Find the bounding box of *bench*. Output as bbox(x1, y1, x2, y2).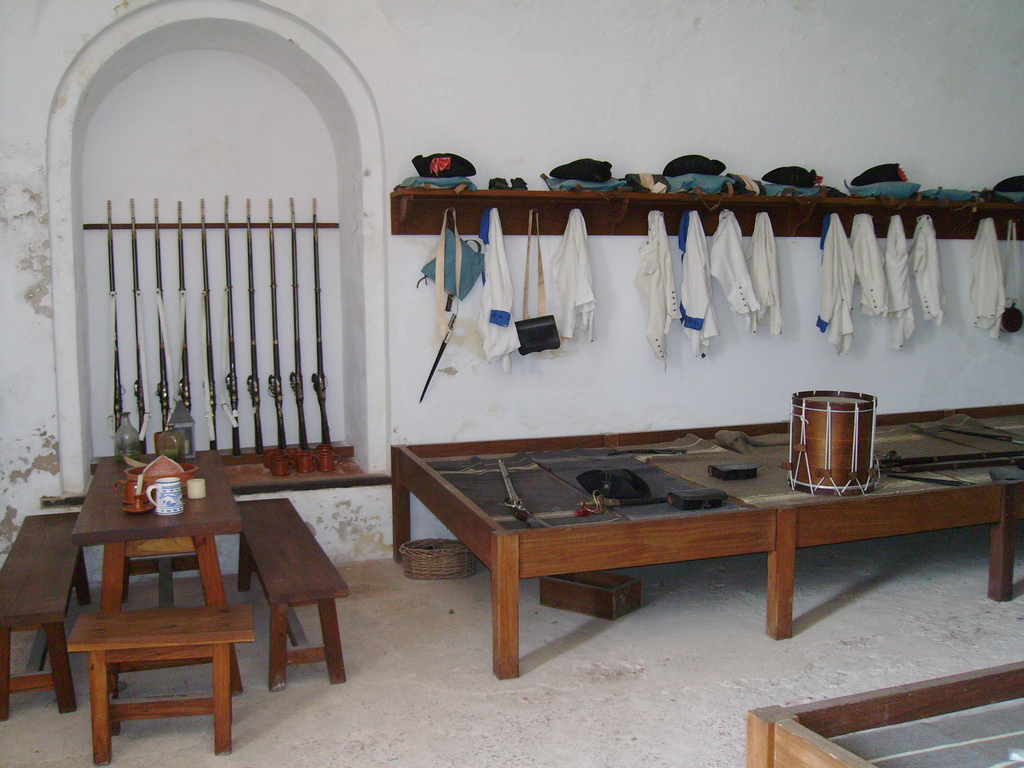
bbox(234, 499, 348, 691).
